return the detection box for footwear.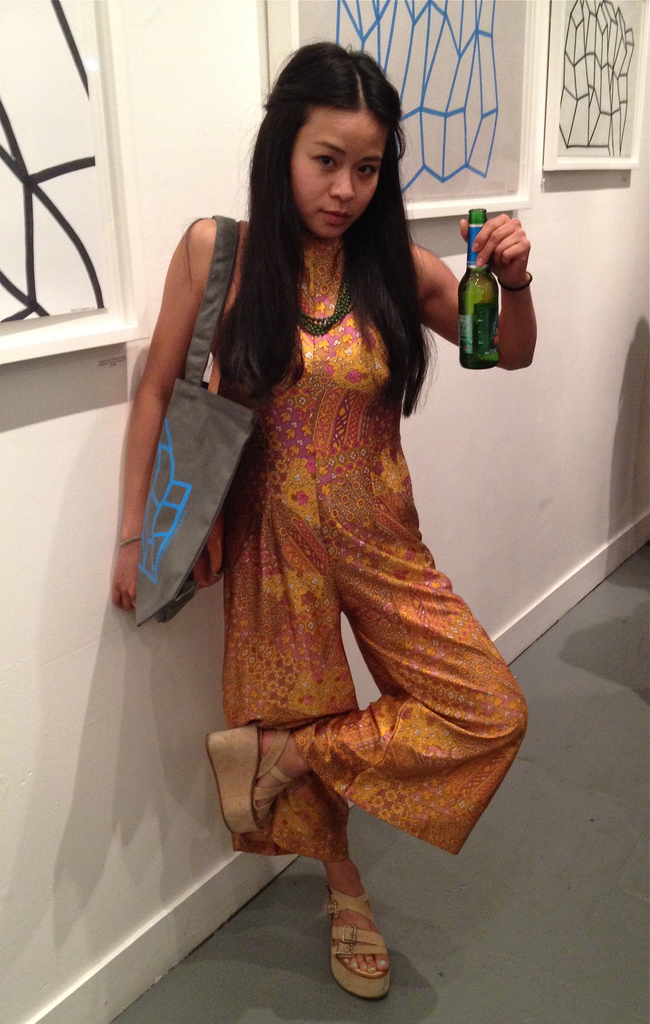
<box>200,715,290,834</box>.
